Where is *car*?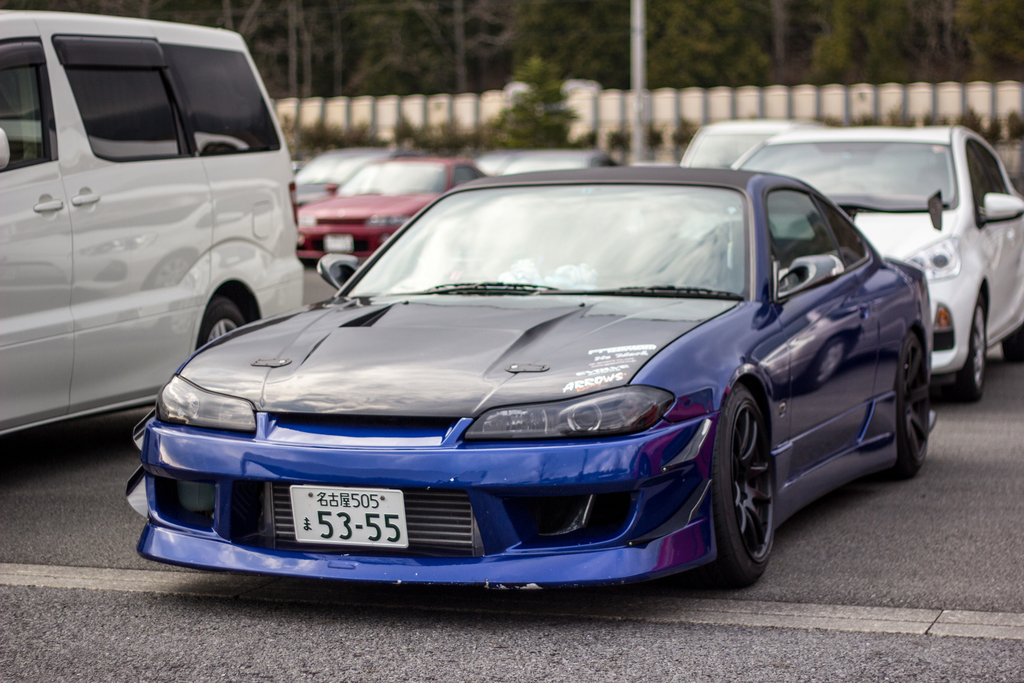
298:151:489:275.
